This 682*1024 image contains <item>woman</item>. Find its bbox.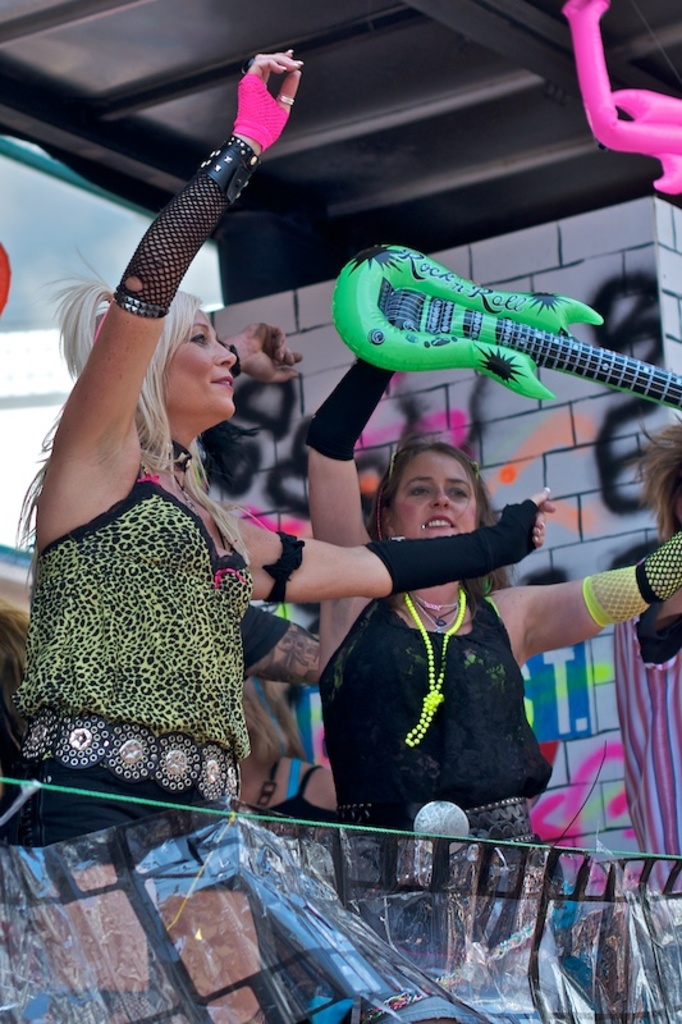
rect(297, 282, 681, 1023).
